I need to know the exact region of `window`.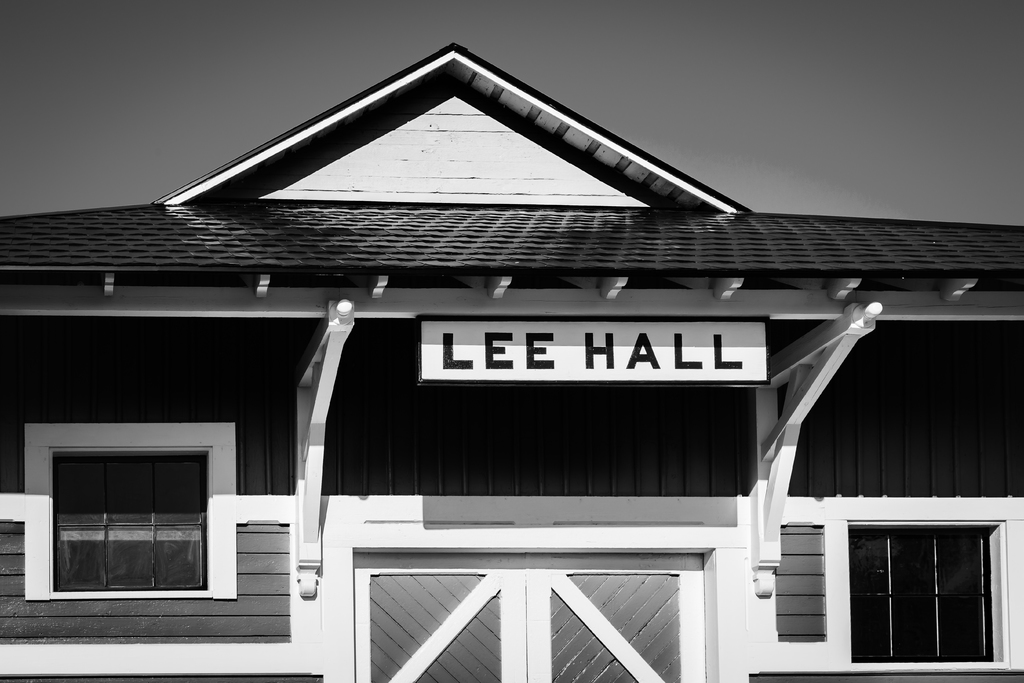
Region: {"x1": 53, "y1": 440, "x2": 222, "y2": 598}.
